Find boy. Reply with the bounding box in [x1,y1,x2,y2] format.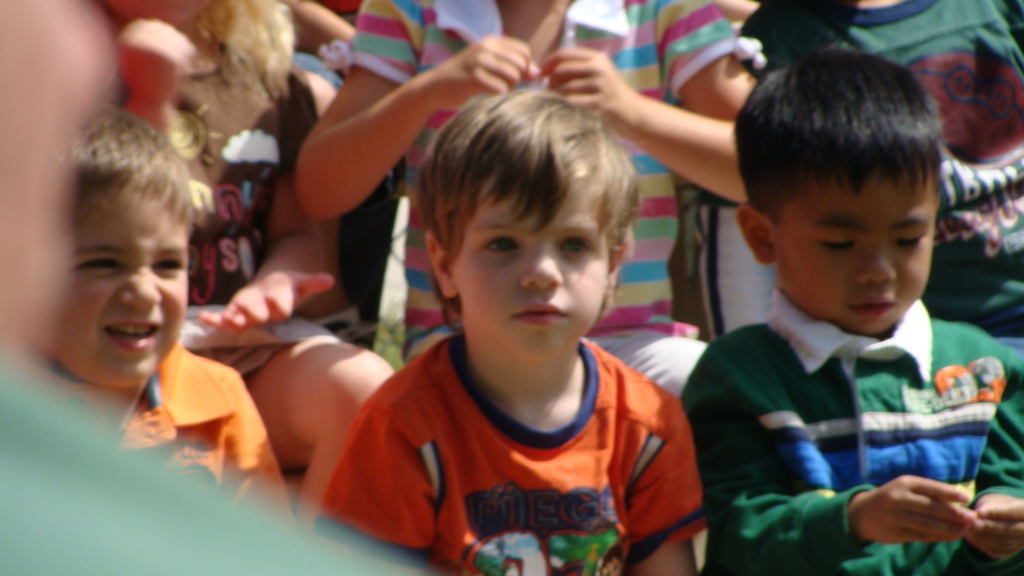
[307,65,704,564].
